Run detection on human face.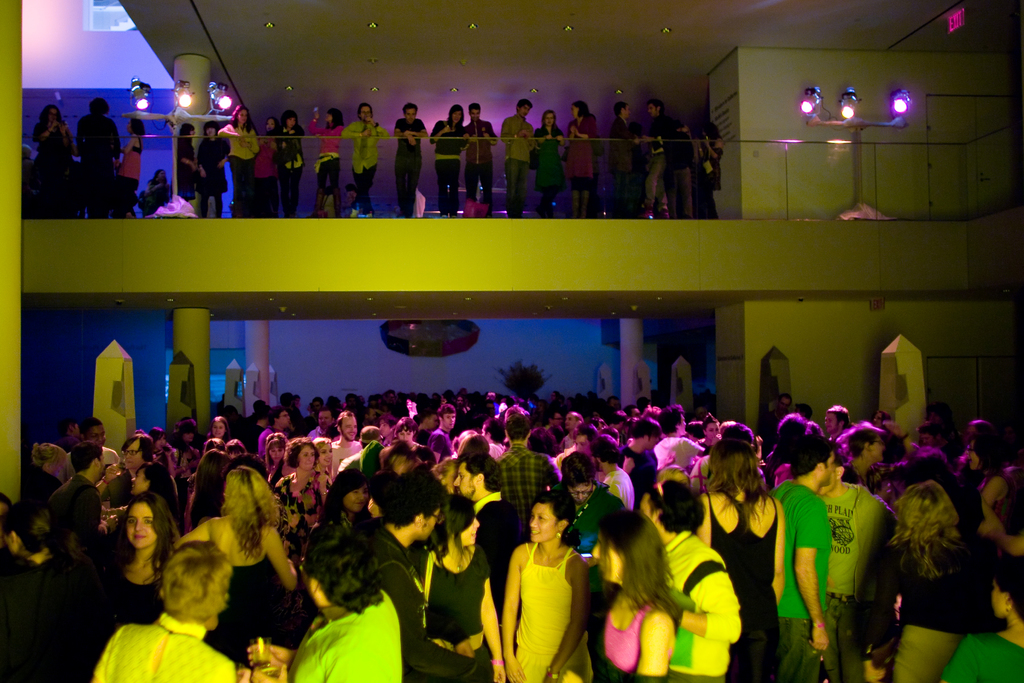
Result: rect(868, 433, 886, 462).
